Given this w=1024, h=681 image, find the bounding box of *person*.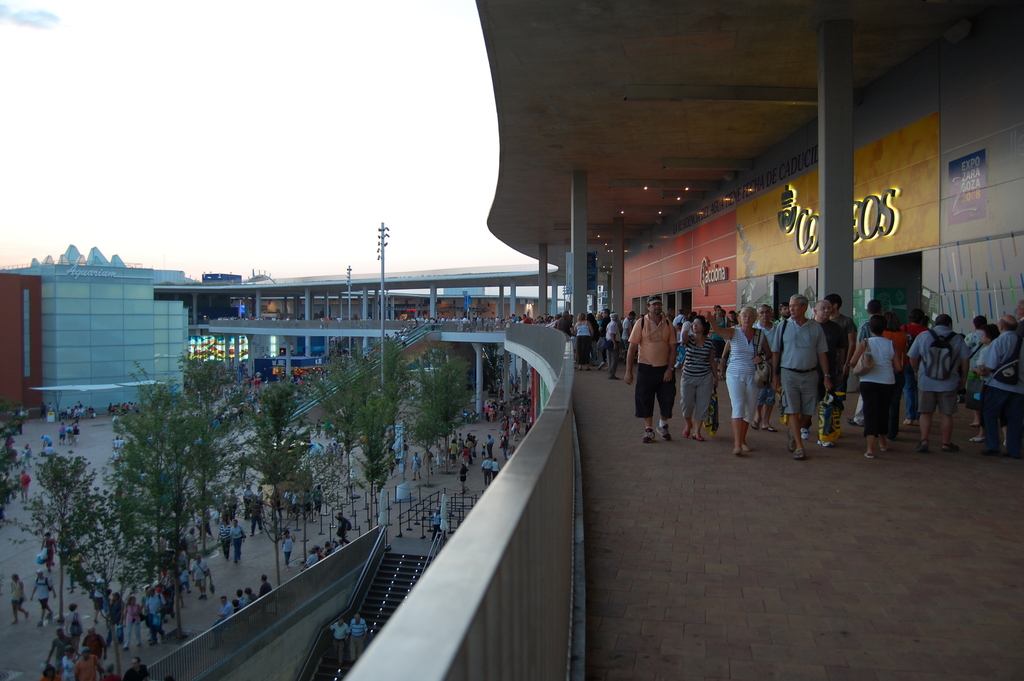
<region>769, 306, 793, 327</region>.
